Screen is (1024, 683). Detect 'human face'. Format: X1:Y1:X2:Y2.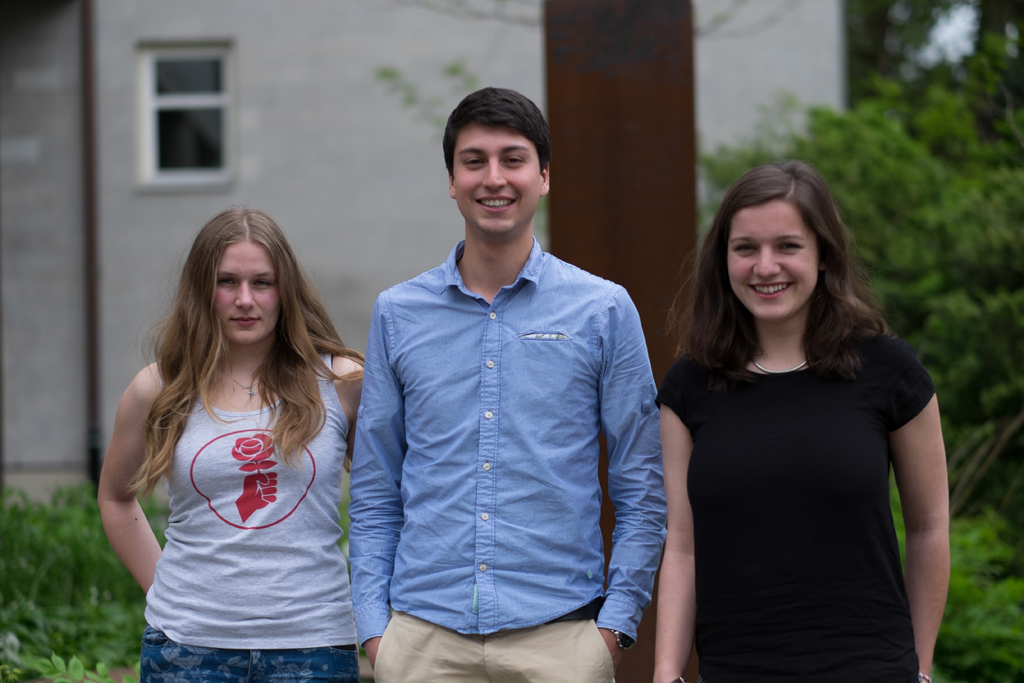
727:201:820:319.
